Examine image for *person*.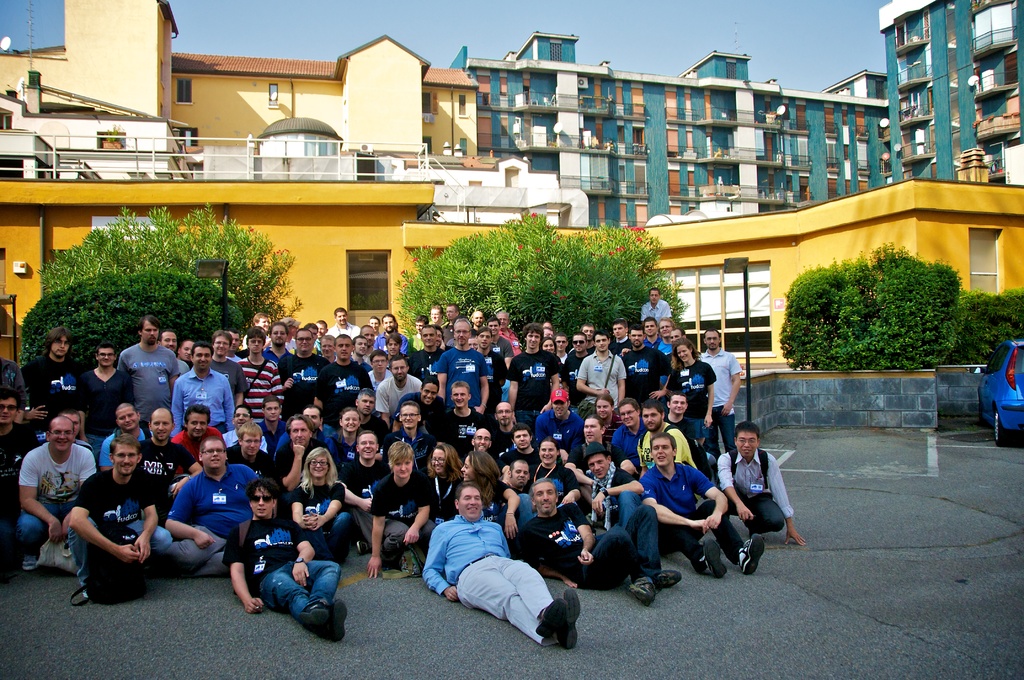
Examination result: (left=324, top=309, right=360, bottom=339).
